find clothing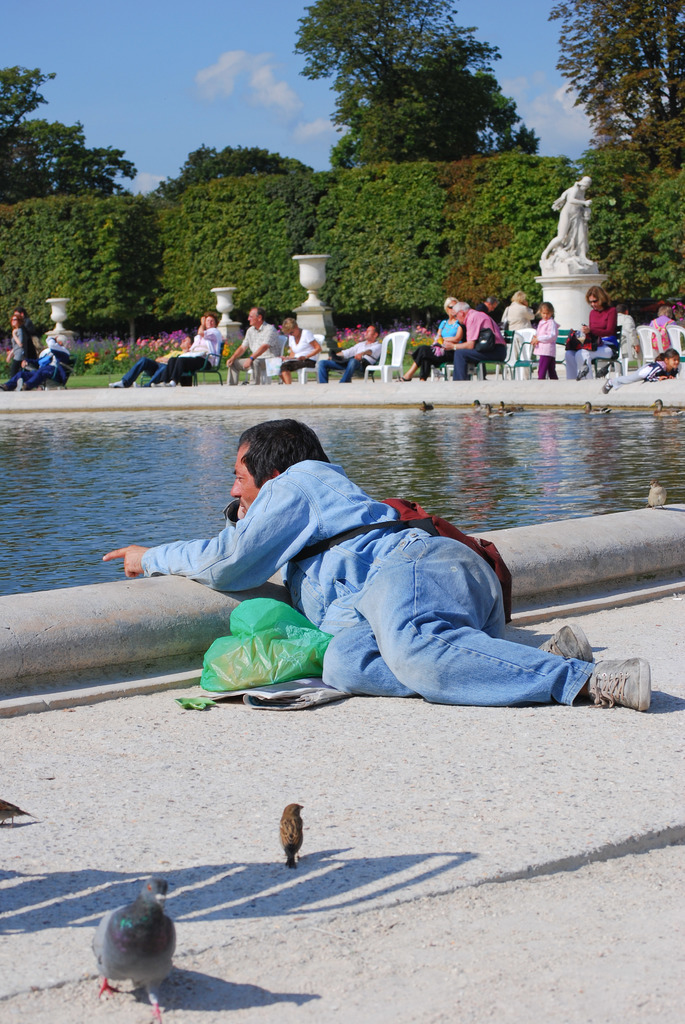
bbox(614, 360, 684, 385)
